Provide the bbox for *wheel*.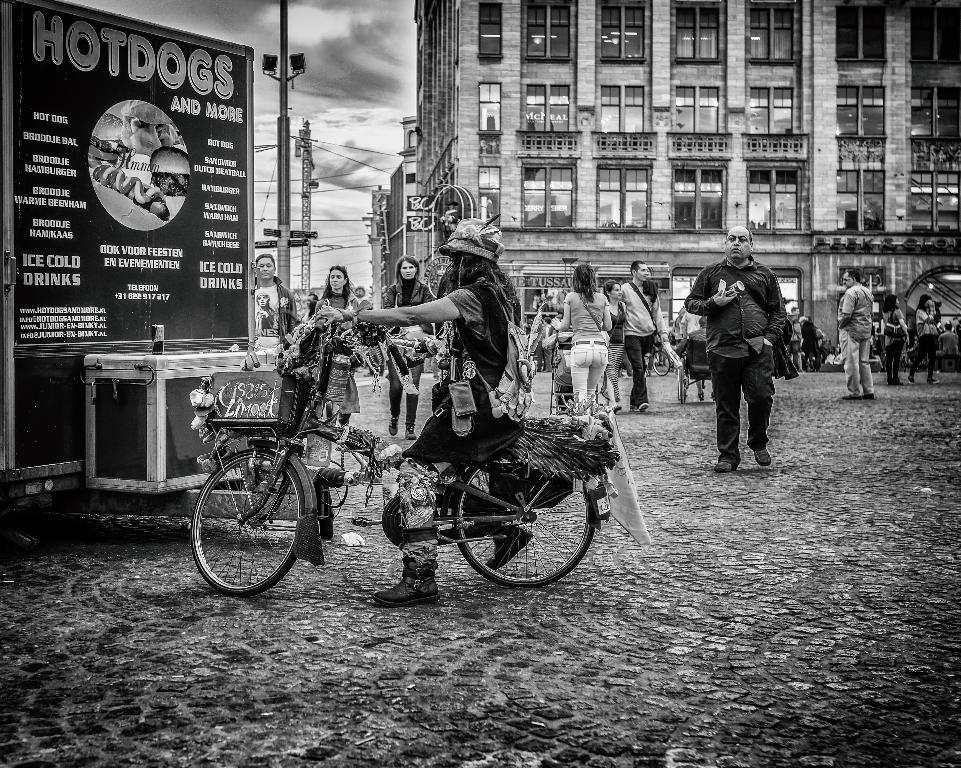
653, 351, 671, 378.
